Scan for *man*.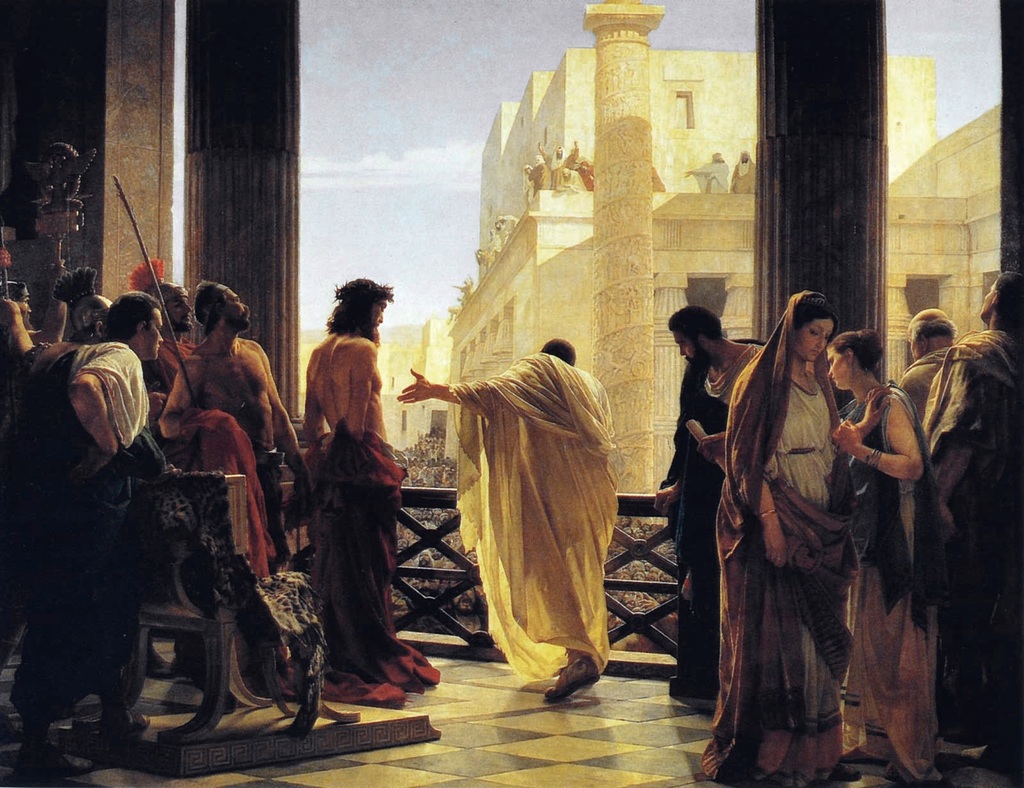
Scan result: 391:335:625:714.
